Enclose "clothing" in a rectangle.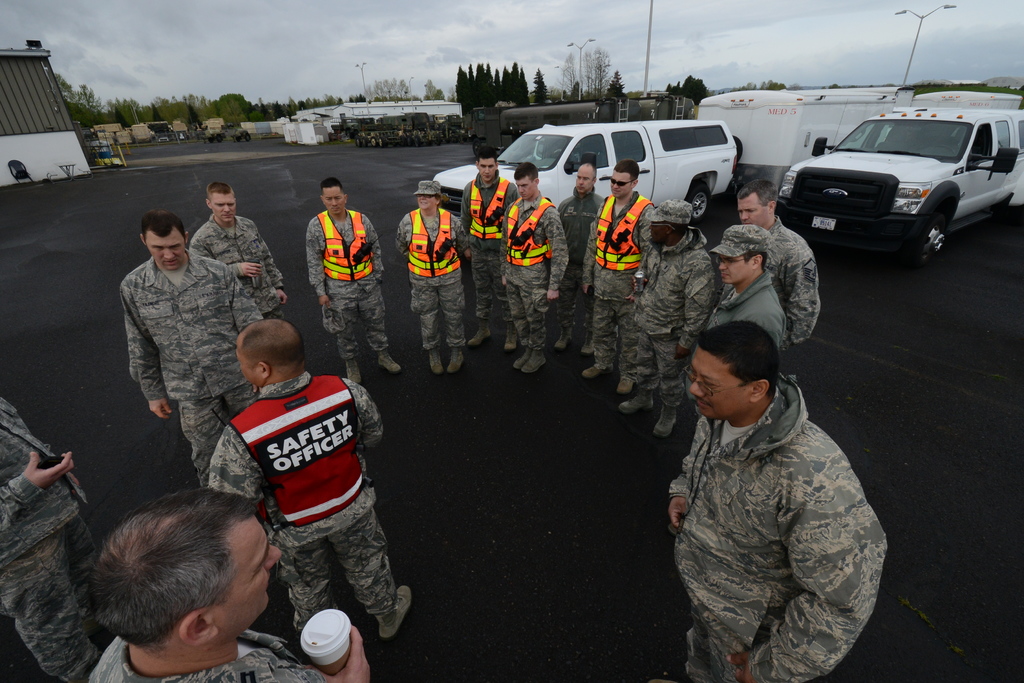
{"left": 305, "top": 215, "right": 401, "bottom": 354}.
